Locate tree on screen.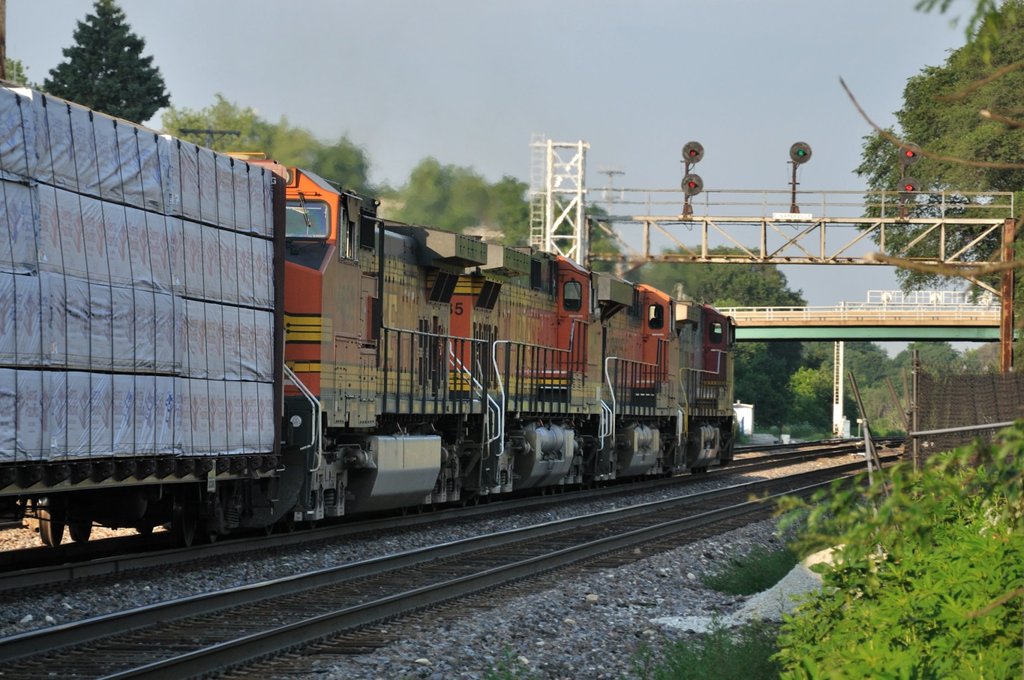
On screen at (x1=445, y1=165, x2=482, y2=231).
